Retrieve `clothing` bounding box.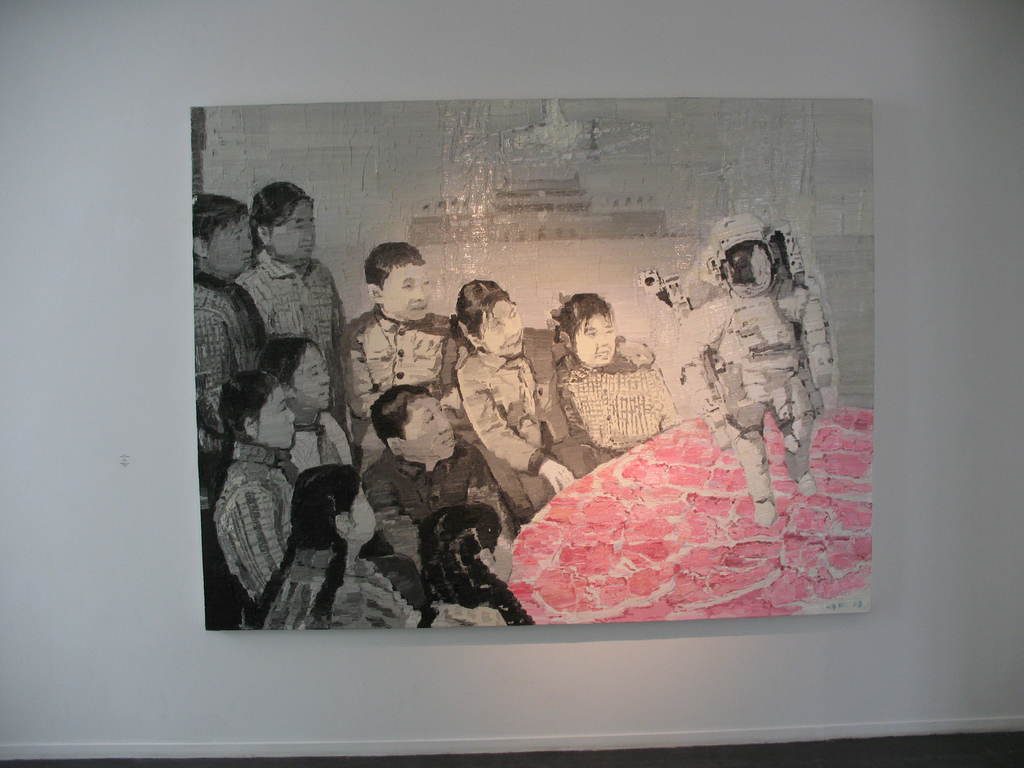
Bounding box: pyautogui.locateOnScreen(555, 344, 675, 452).
